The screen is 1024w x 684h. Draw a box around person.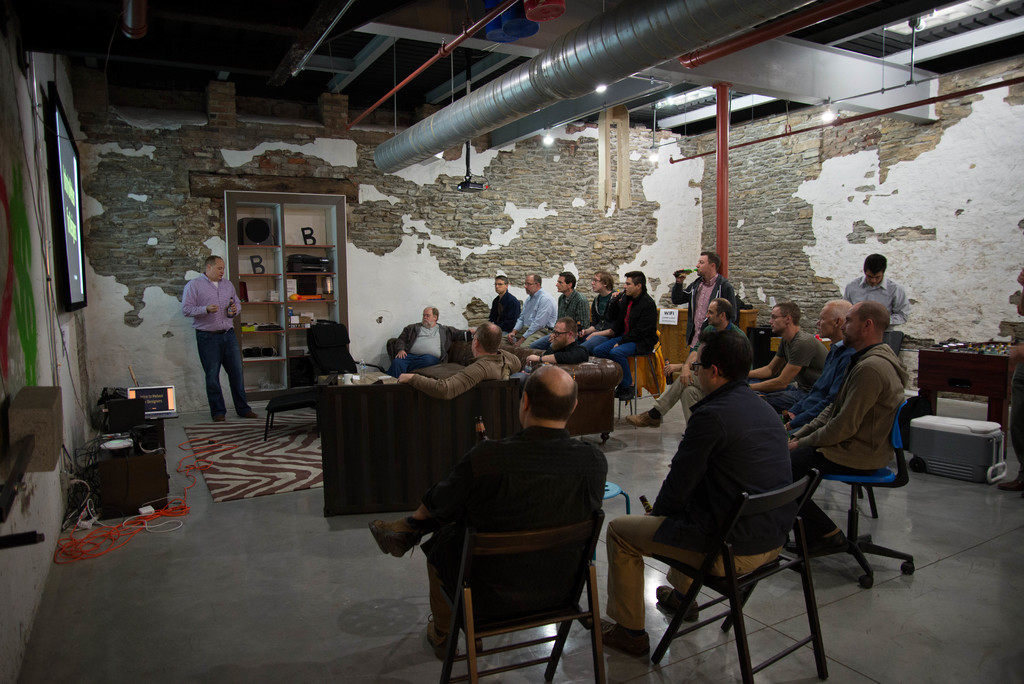
bbox=[779, 297, 860, 428].
